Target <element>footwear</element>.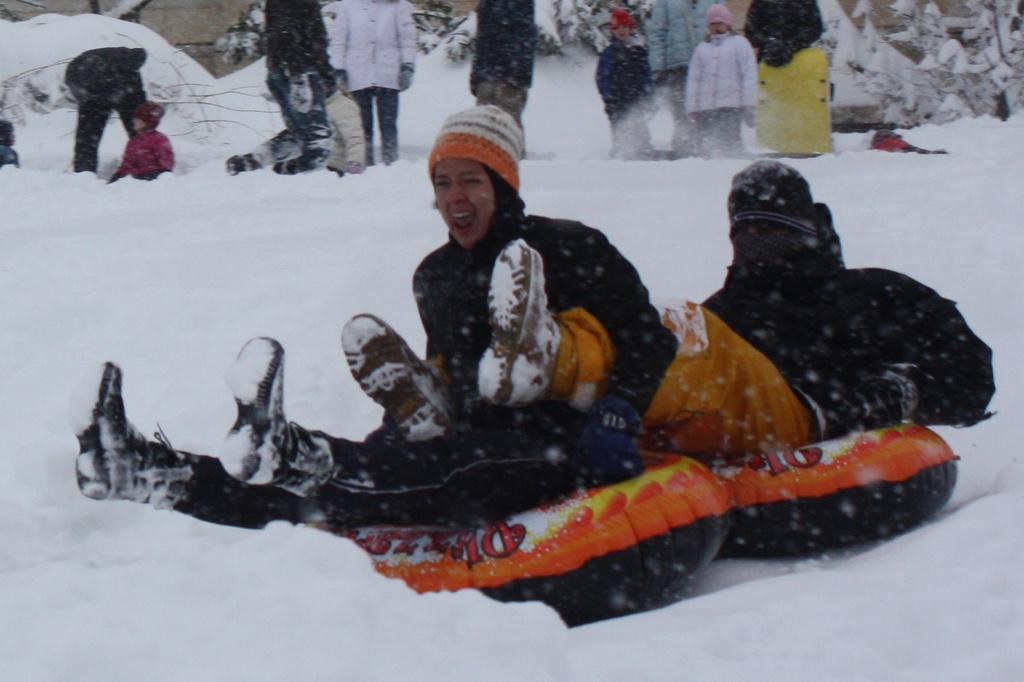
Target region: <box>220,326,333,498</box>.
